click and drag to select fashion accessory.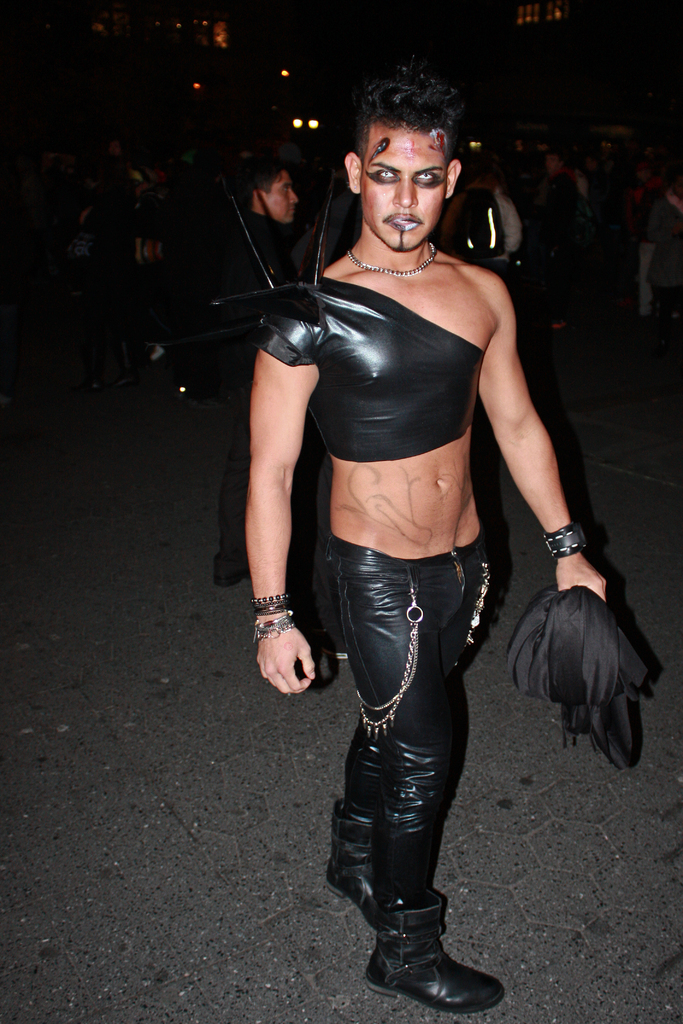
Selection: (left=544, top=521, right=588, bottom=559).
